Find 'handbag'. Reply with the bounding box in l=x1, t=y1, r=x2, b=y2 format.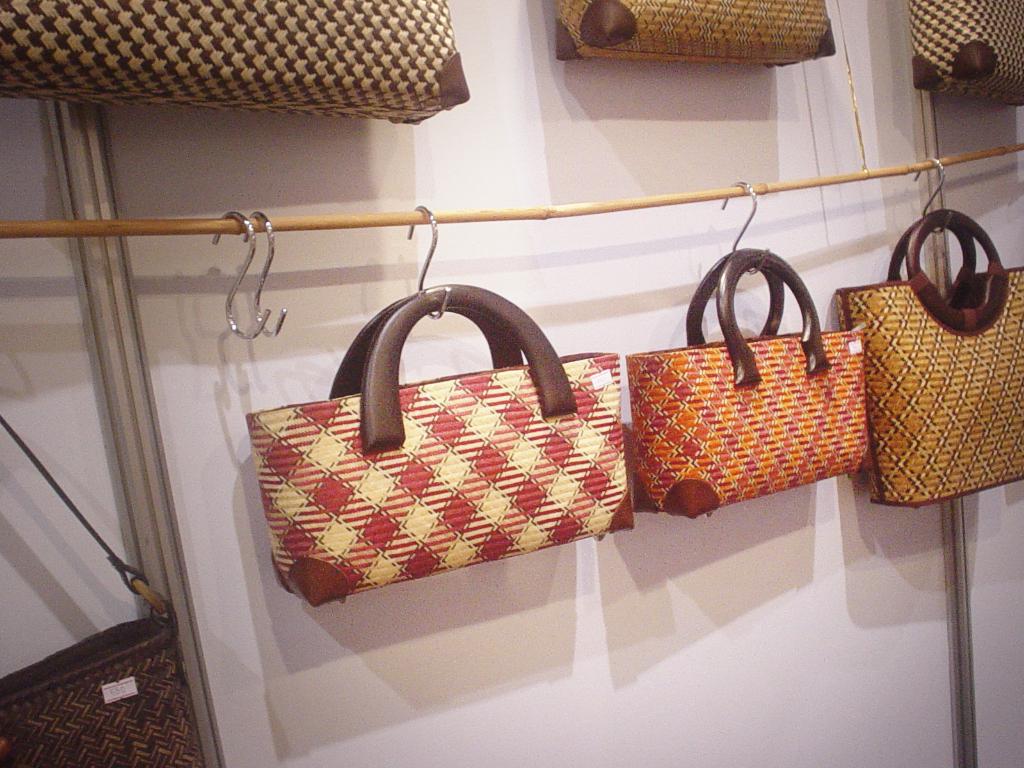
l=904, t=0, r=1021, b=111.
